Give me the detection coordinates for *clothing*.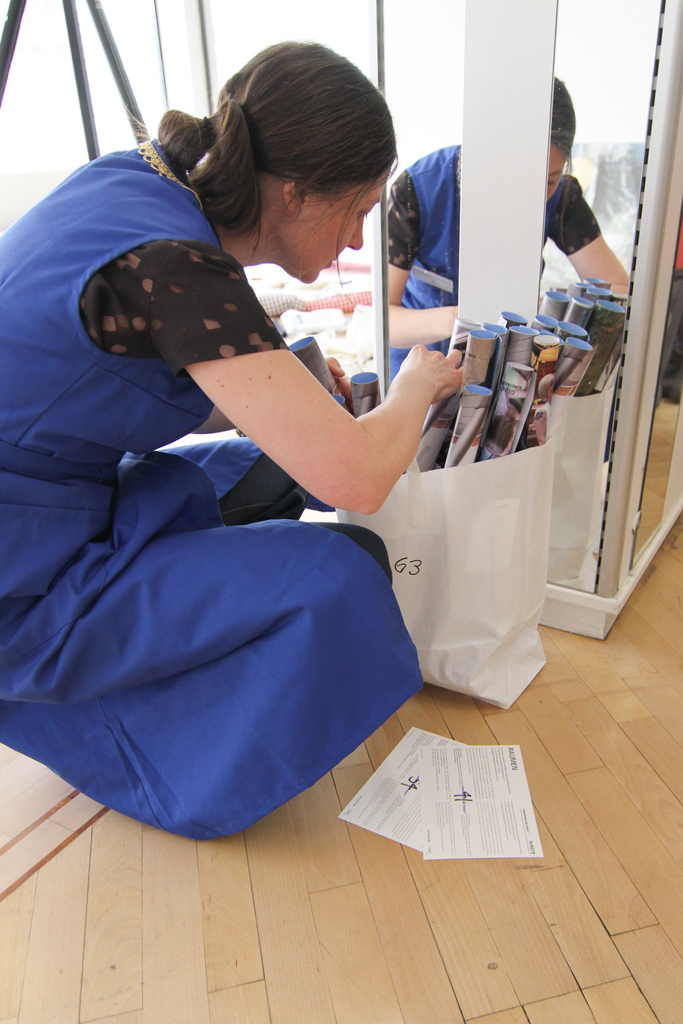
left=382, top=150, right=599, bottom=379.
